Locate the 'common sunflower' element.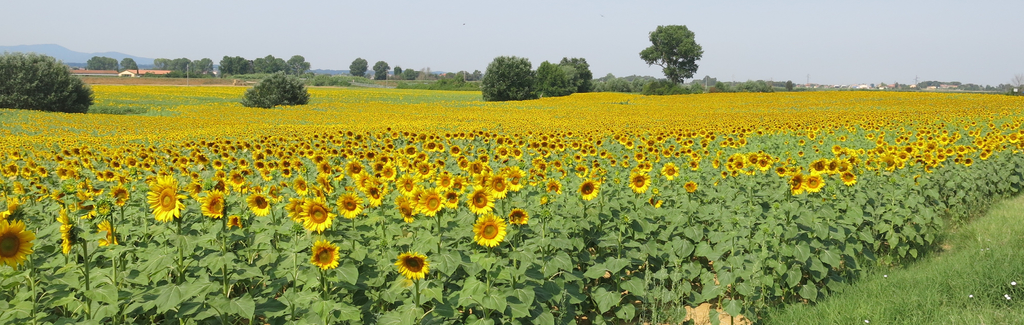
Element bbox: 627, 168, 658, 190.
